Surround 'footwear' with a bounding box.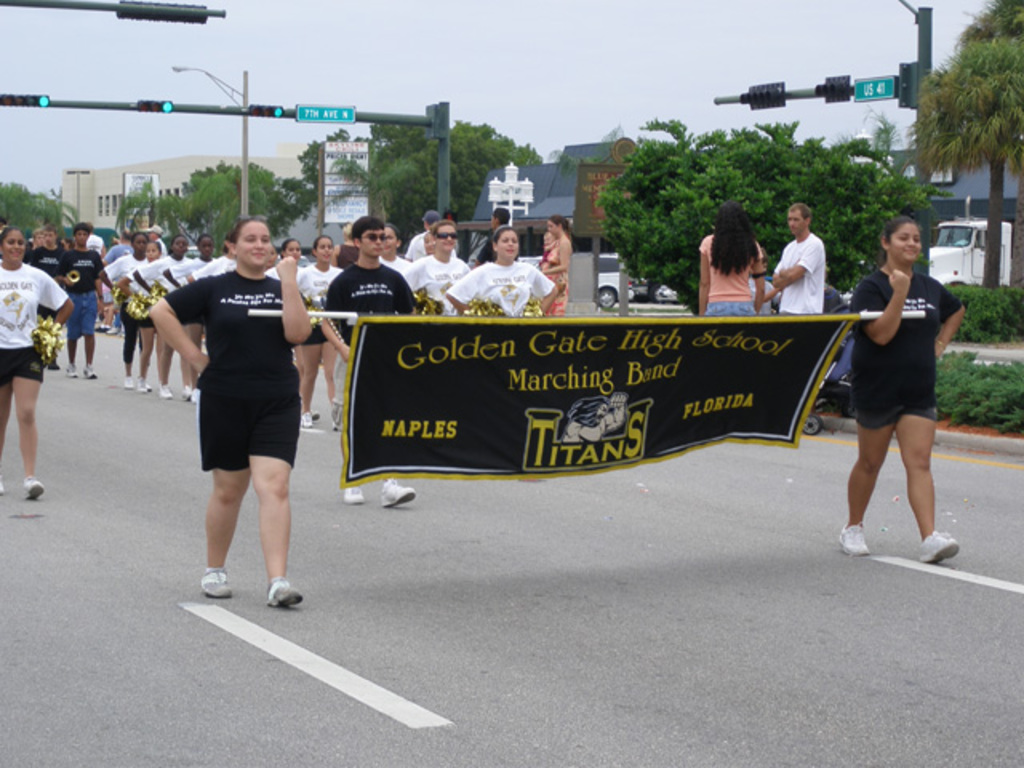
922:530:958:562.
